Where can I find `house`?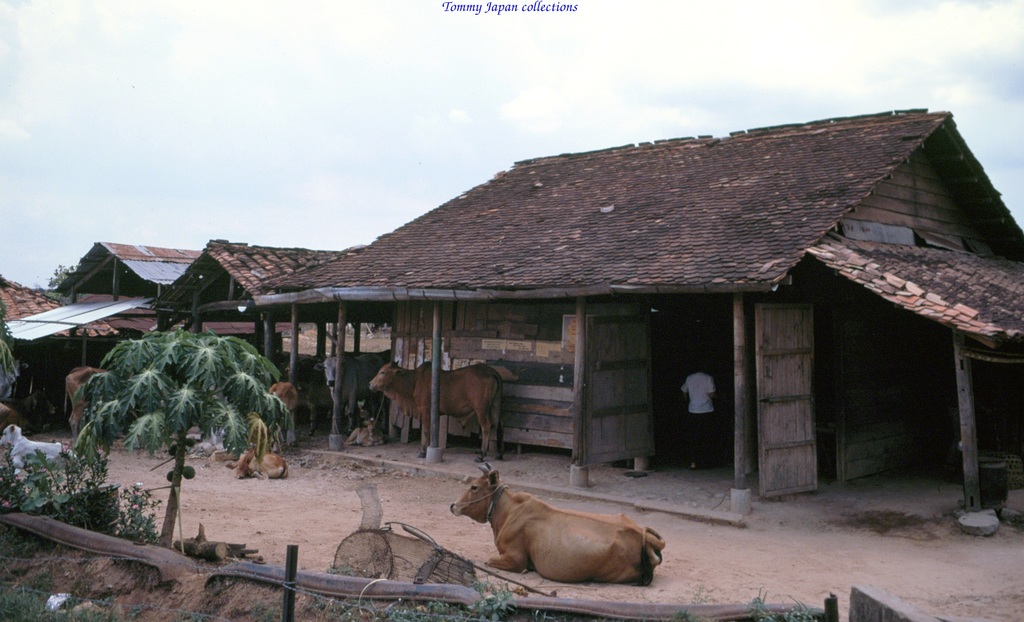
You can find it at box(0, 282, 113, 416).
